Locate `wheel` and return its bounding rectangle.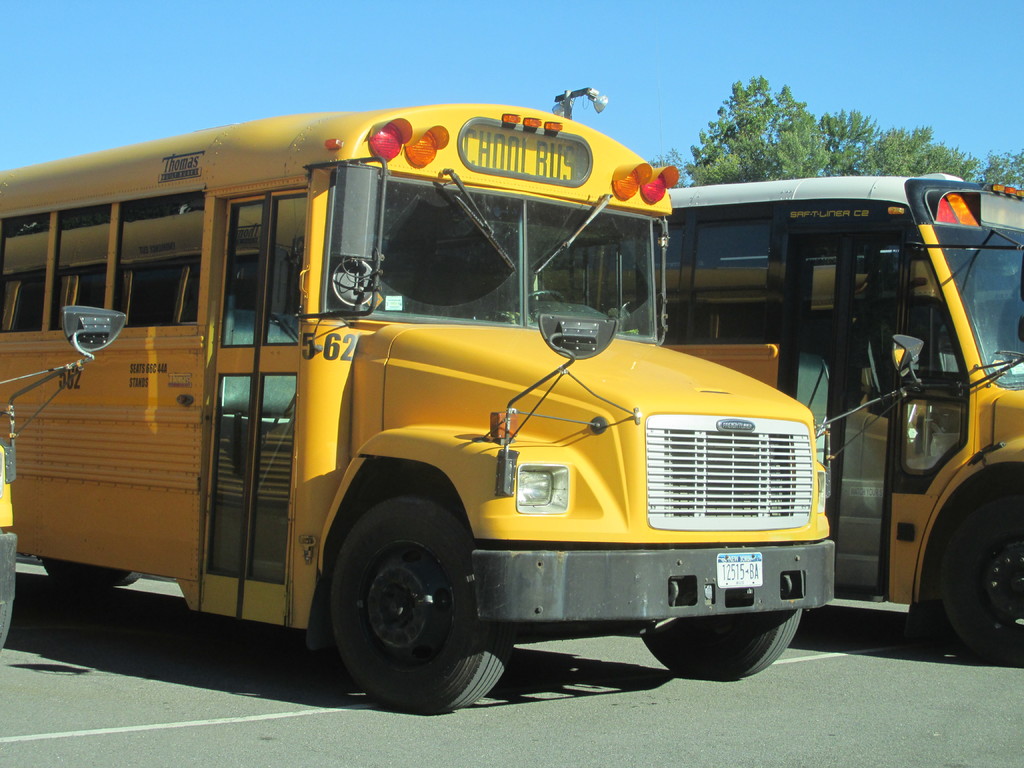
l=329, t=500, r=516, b=710.
